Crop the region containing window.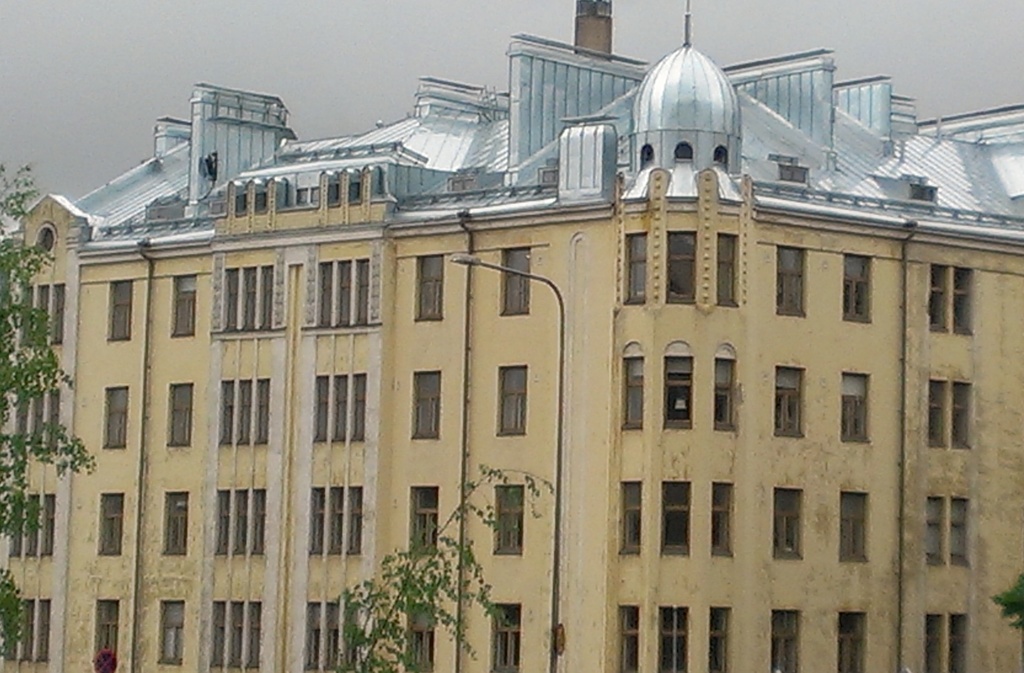
Crop region: <region>500, 365, 528, 439</region>.
